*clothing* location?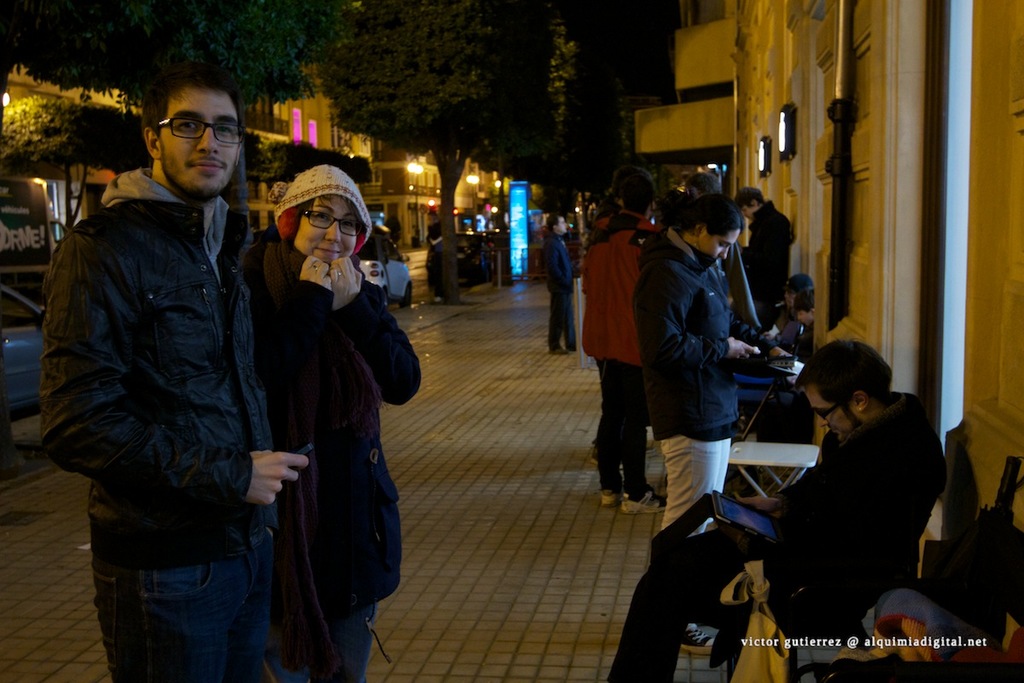
(614,386,945,682)
